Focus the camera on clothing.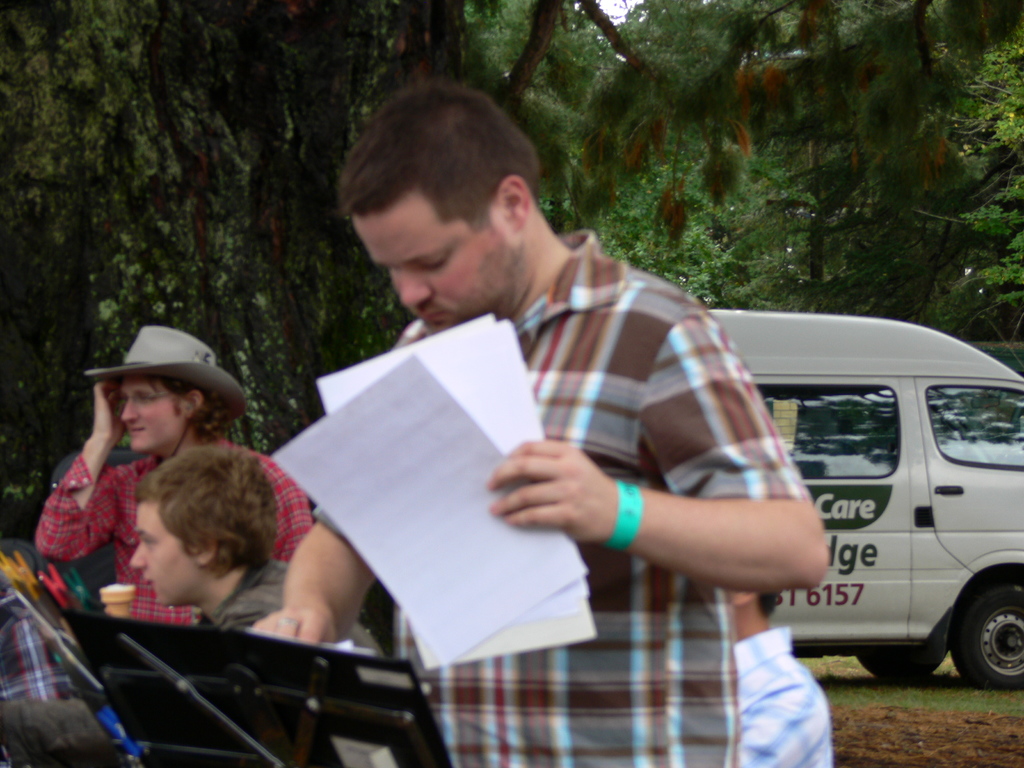
Focus region: (x1=0, y1=569, x2=79, y2=704).
